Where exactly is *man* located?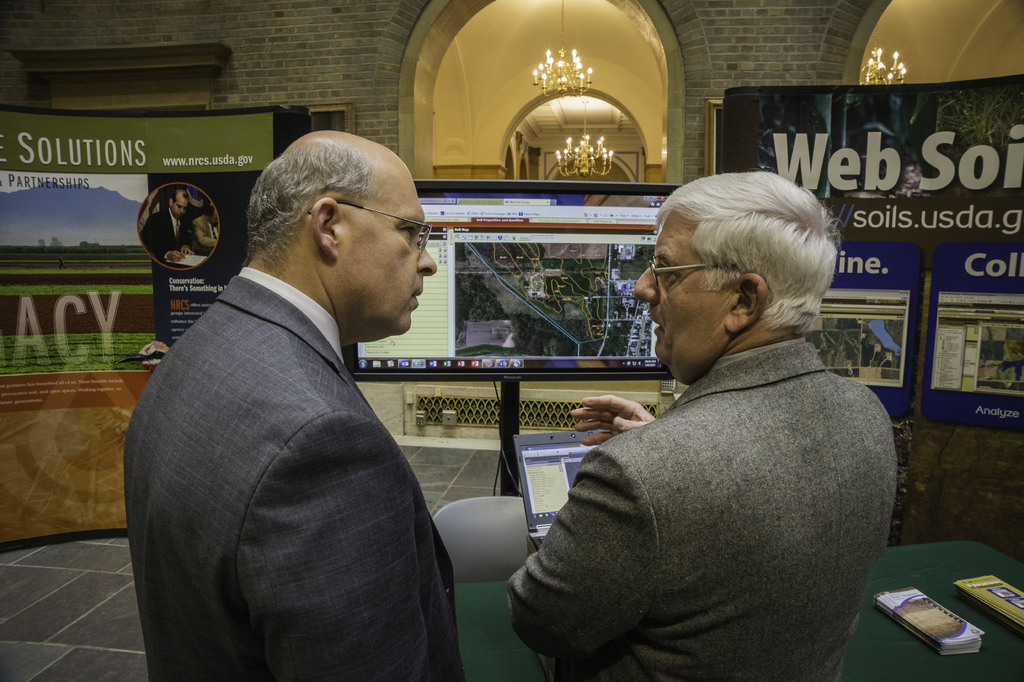
Its bounding box is pyautogui.locateOnScreen(118, 117, 477, 680).
